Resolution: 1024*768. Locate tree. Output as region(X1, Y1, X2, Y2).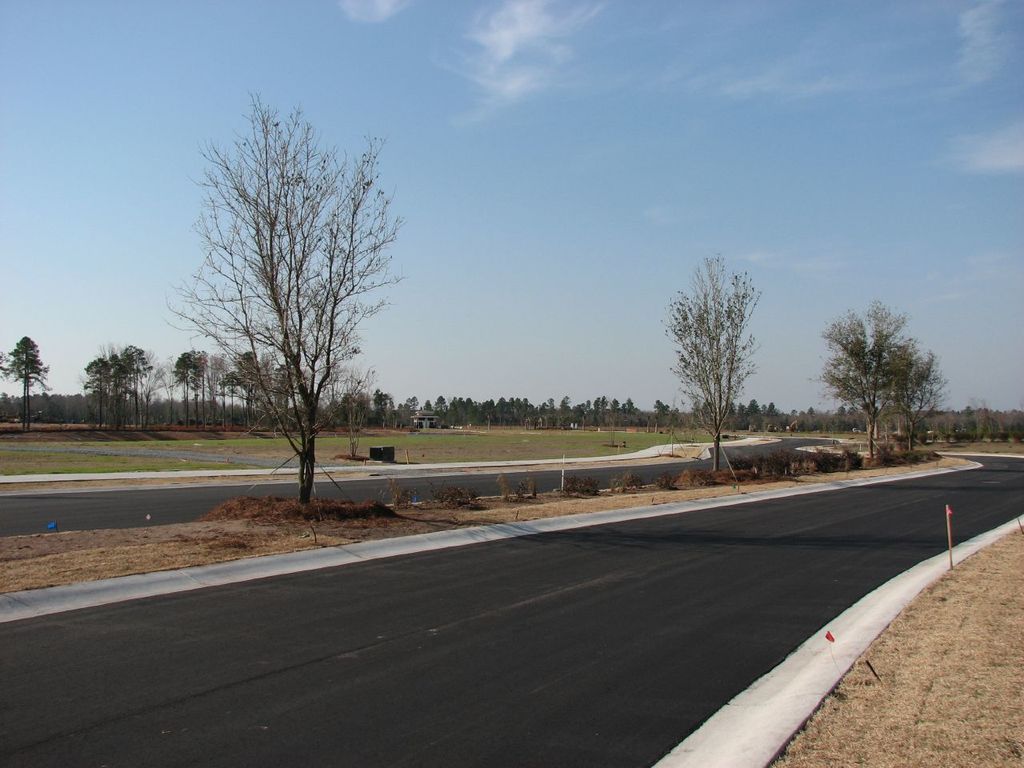
region(696, 394, 714, 420).
